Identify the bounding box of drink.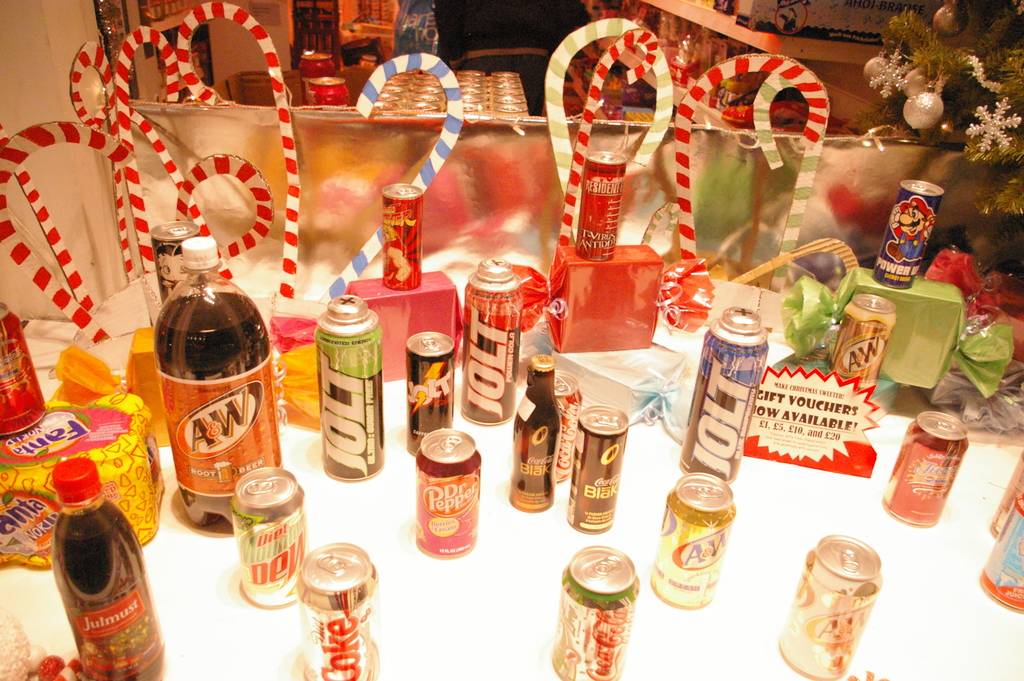
986/445/1023/539.
